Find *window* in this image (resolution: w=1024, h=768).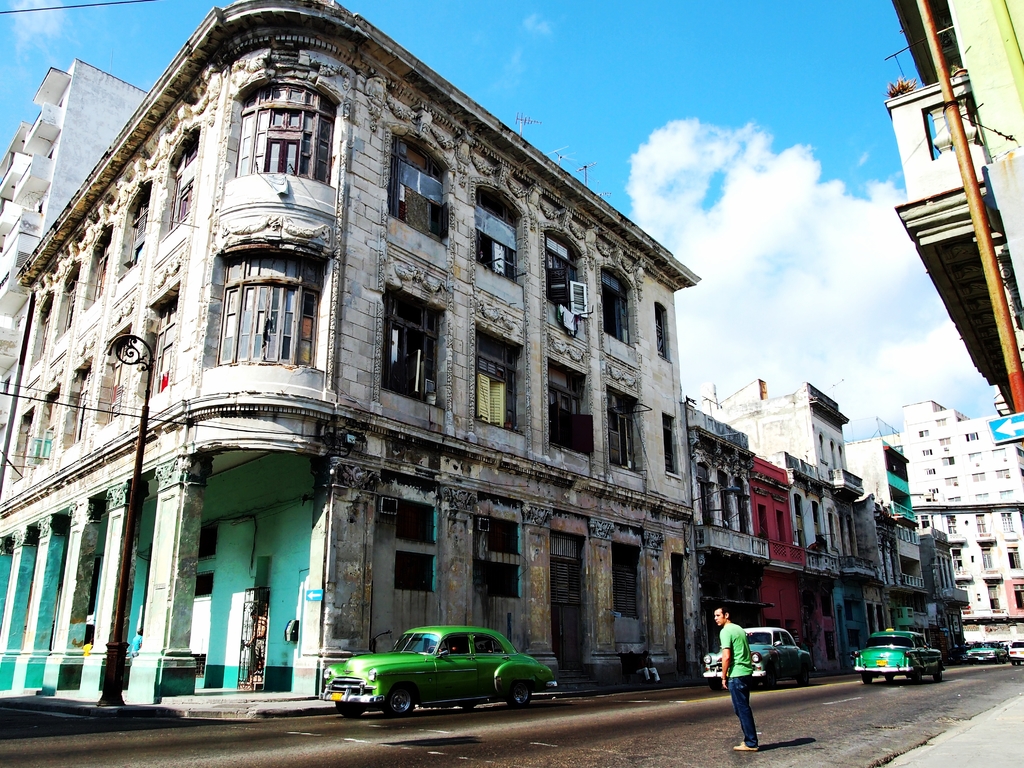
[991, 470, 1009, 478].
